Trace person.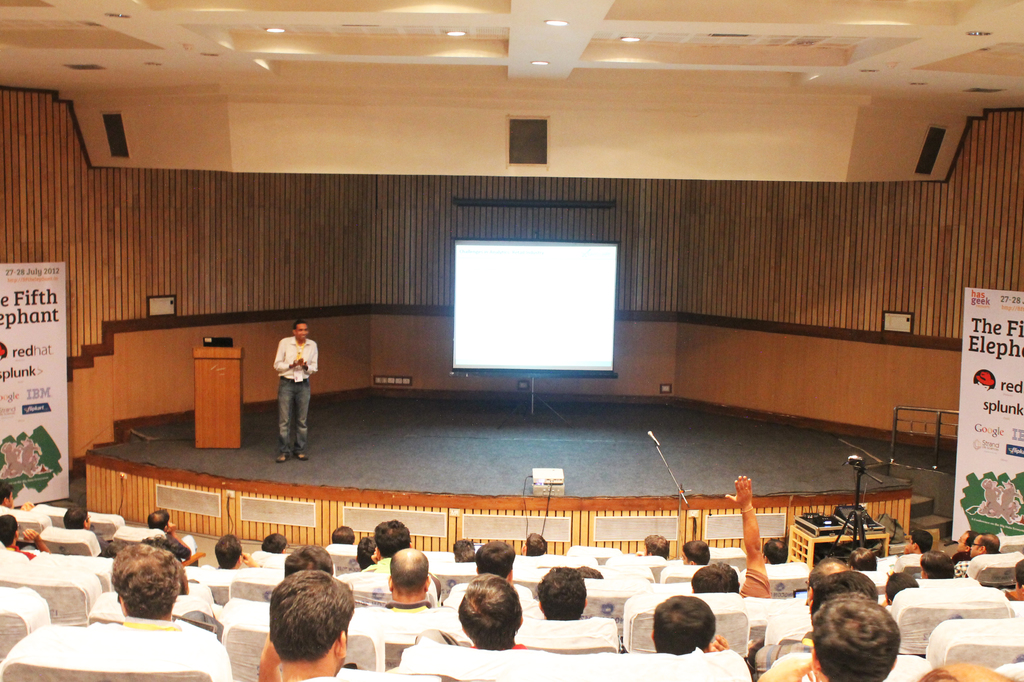
Traced to Rect(262, 314, 318, 470).
